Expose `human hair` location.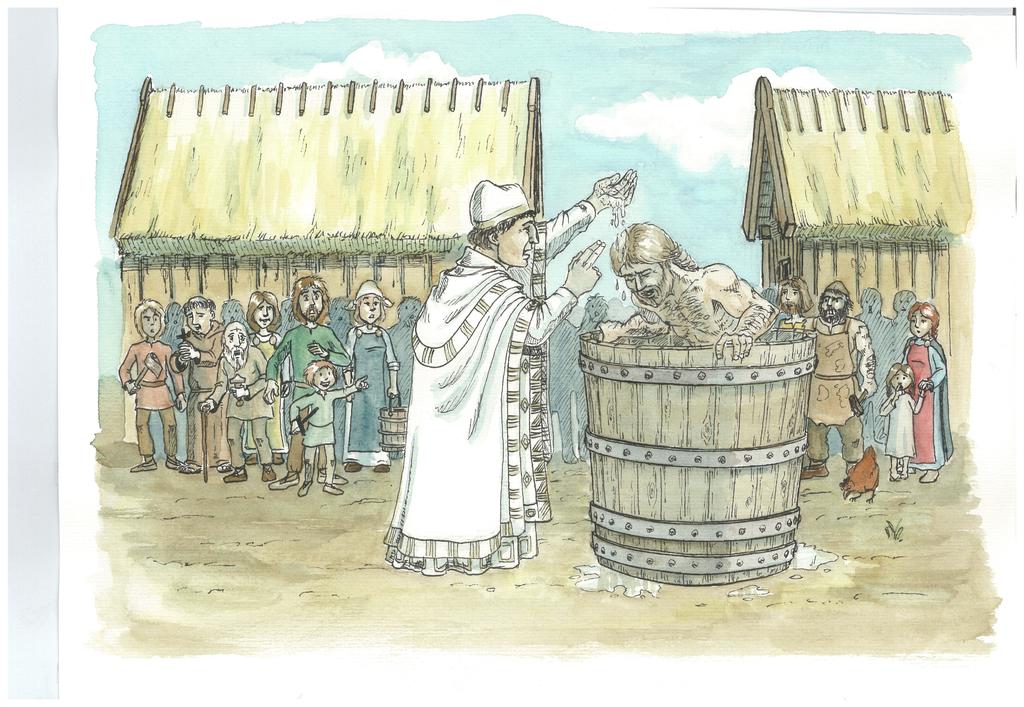
Exposed at BBox(179, 298, 218, 314).
